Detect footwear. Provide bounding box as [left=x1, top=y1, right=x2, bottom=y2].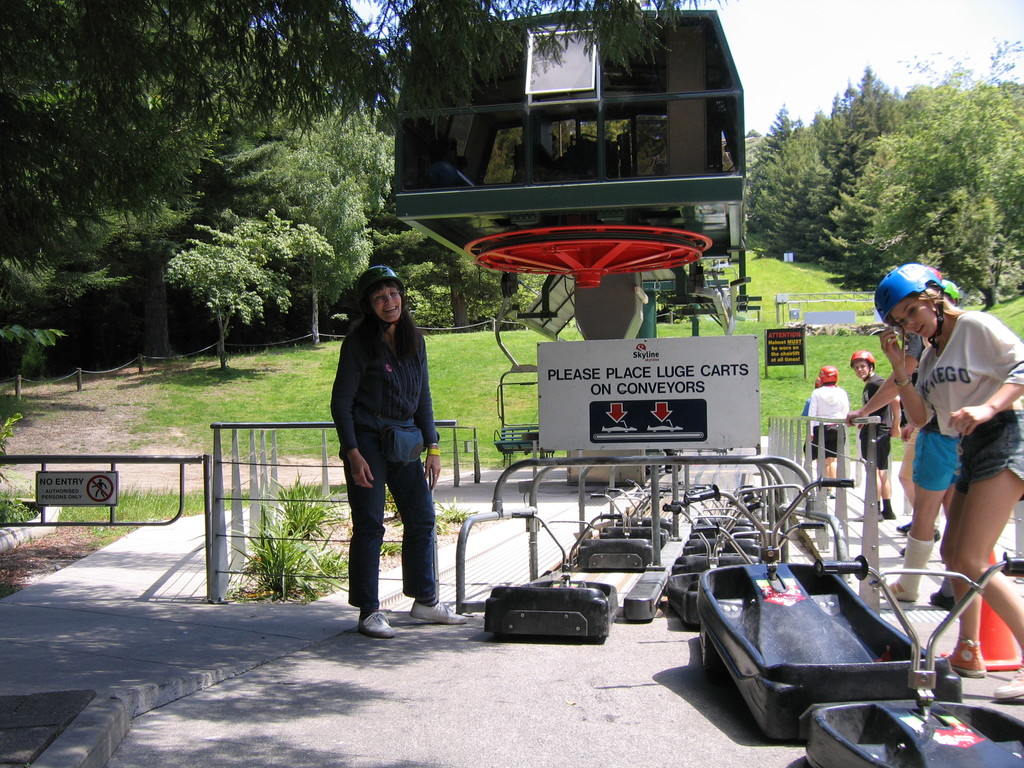
[left=358, top=616, right=397, bottom=634].
